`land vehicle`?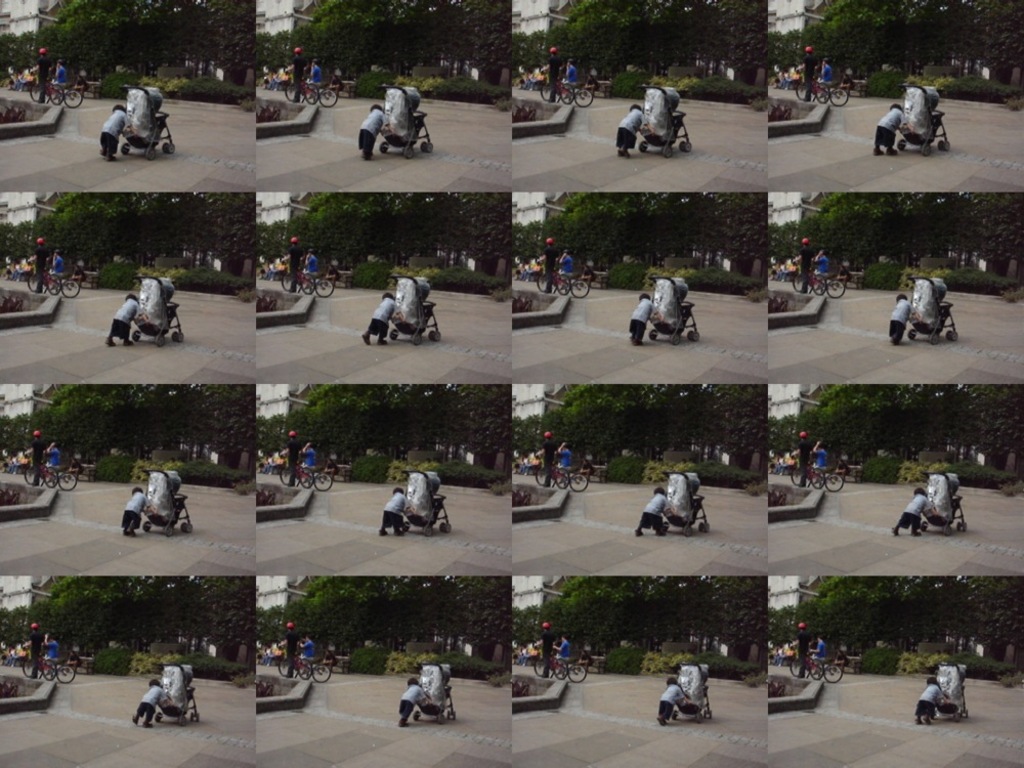
box=[796, 465, 828, 483]
